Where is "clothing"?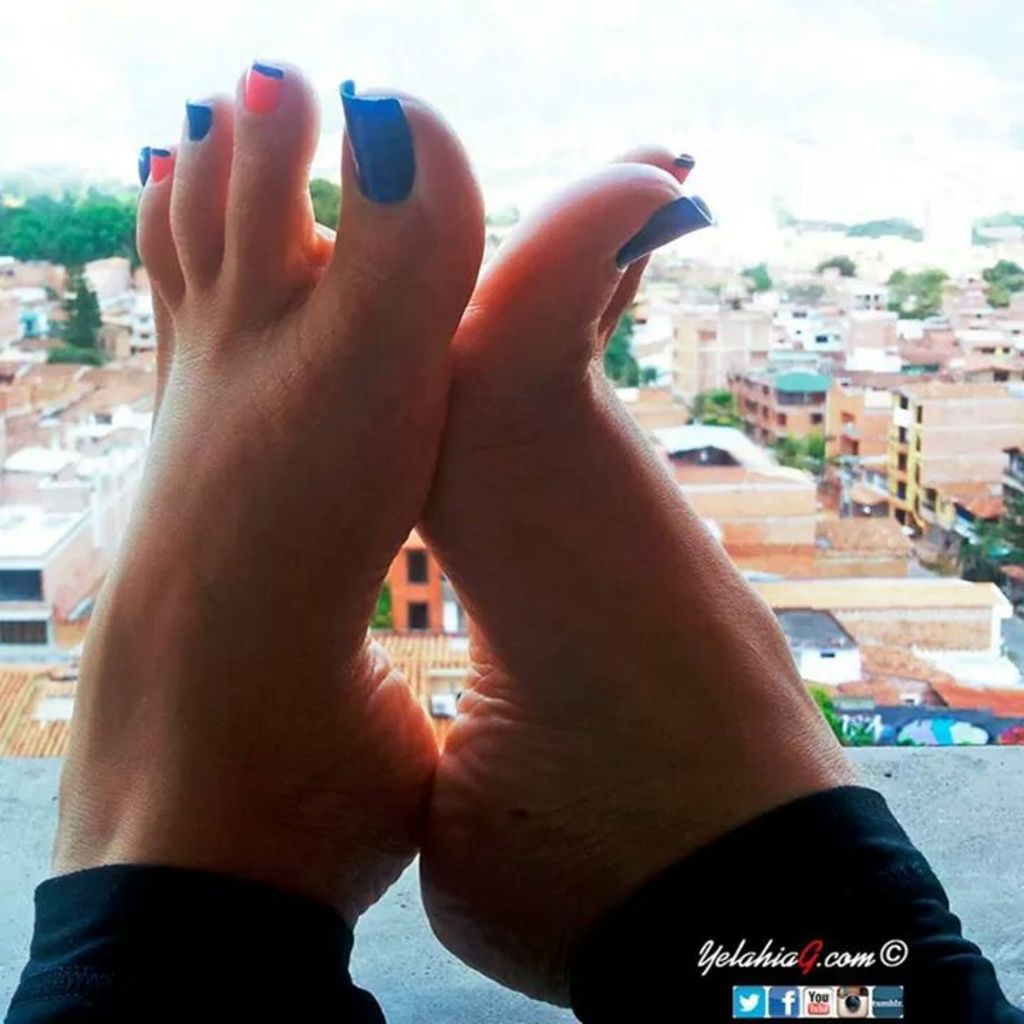
x1=0 y1=789 x2=1018 y2=1023.
